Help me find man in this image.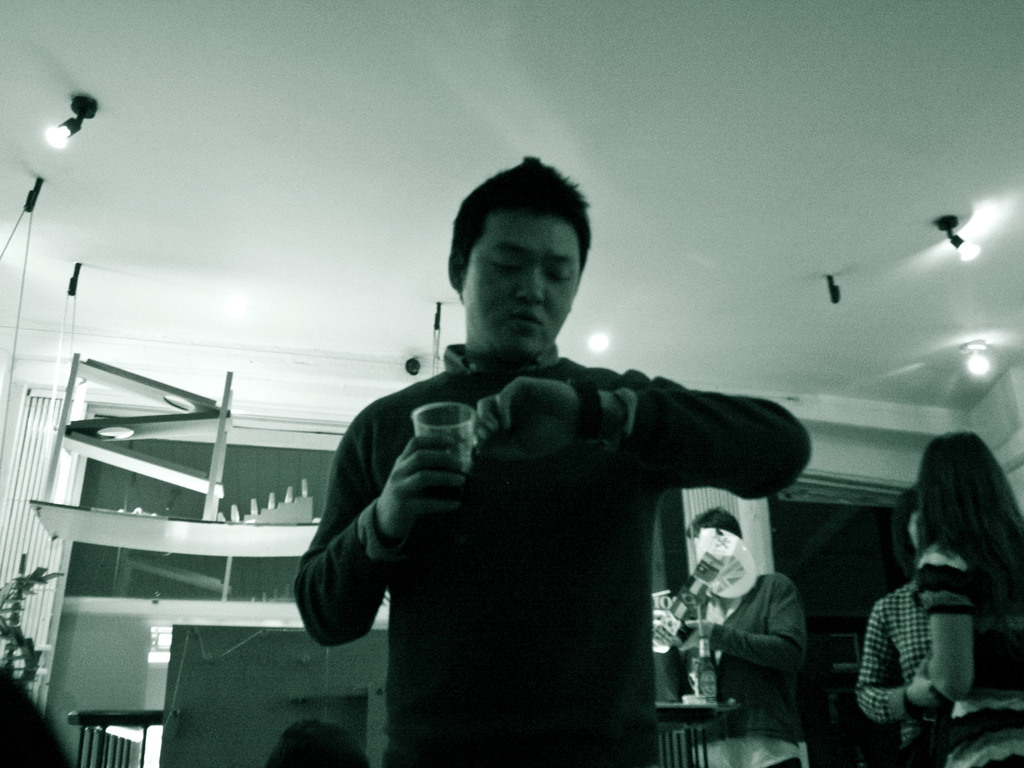
Found it: <bbox>666, 506, 801, 767</bbox>.
